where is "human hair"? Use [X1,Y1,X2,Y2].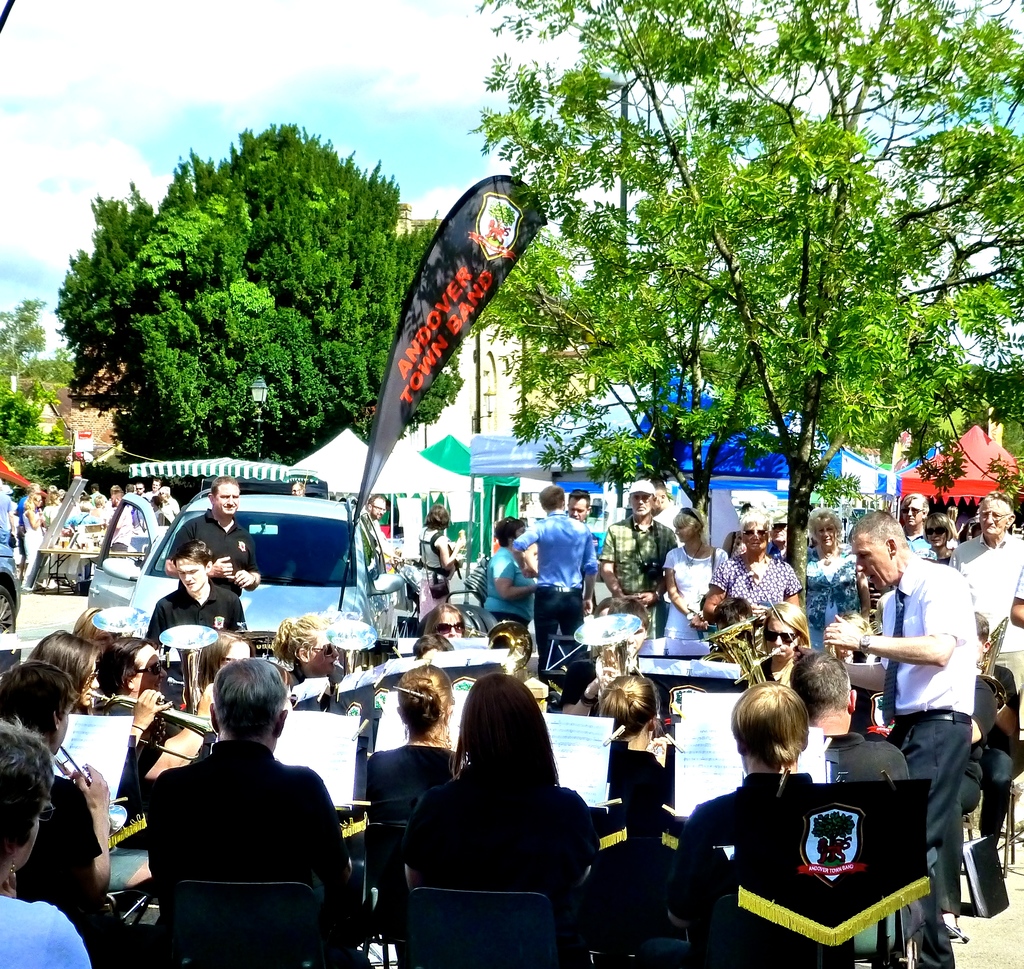
[844,508,908,550].
